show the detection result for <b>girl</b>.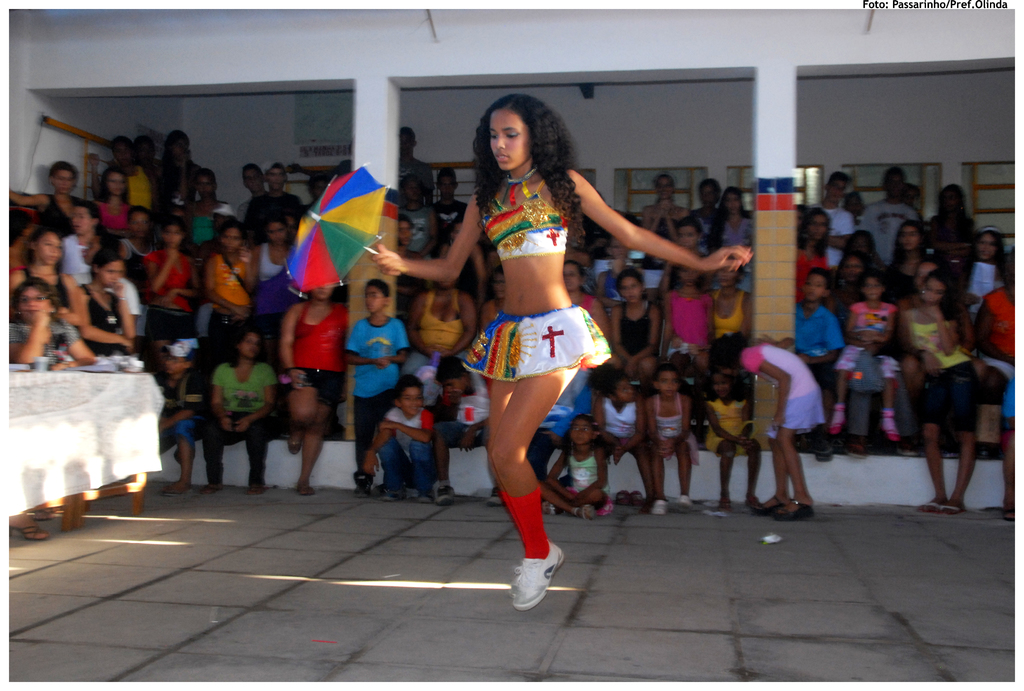
crop(708, 331, 829, 520).
